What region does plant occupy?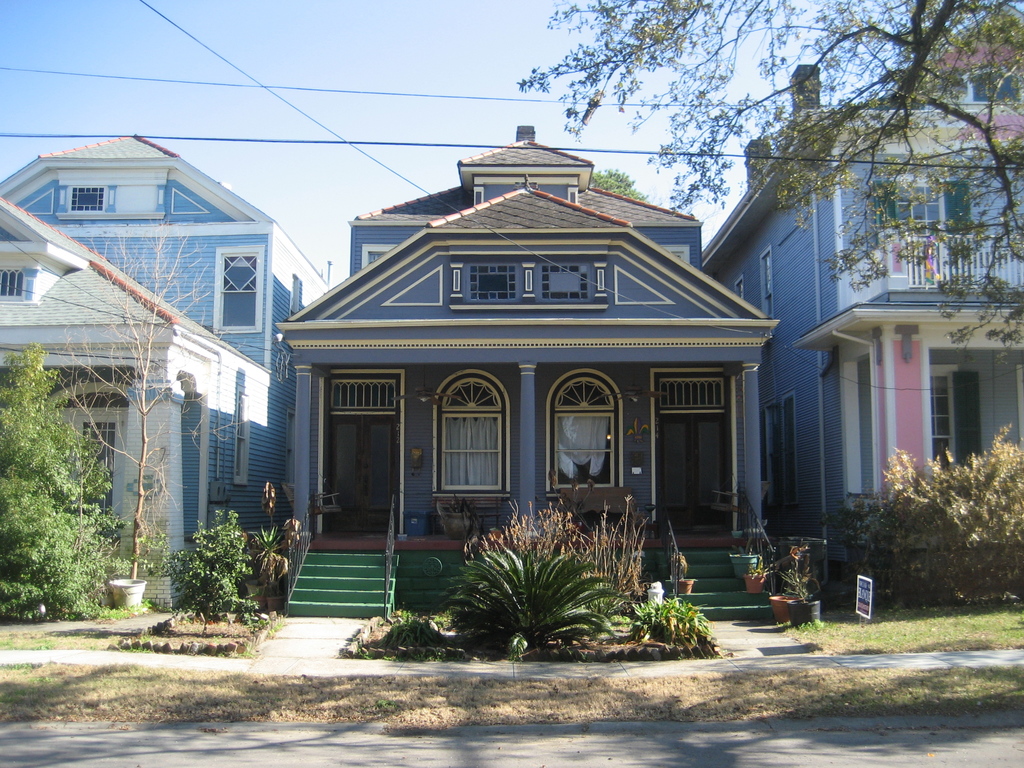
[left=730, top=534, right=756, bottom=556].
